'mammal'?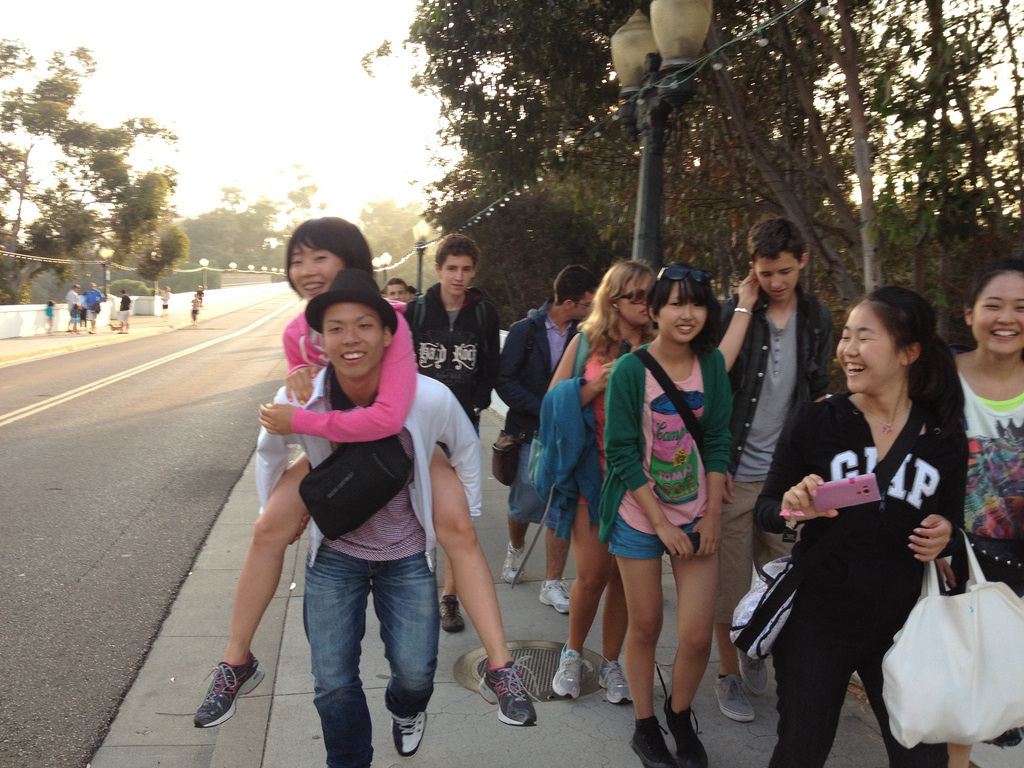
bbox=[77, 280, 107, 340]
